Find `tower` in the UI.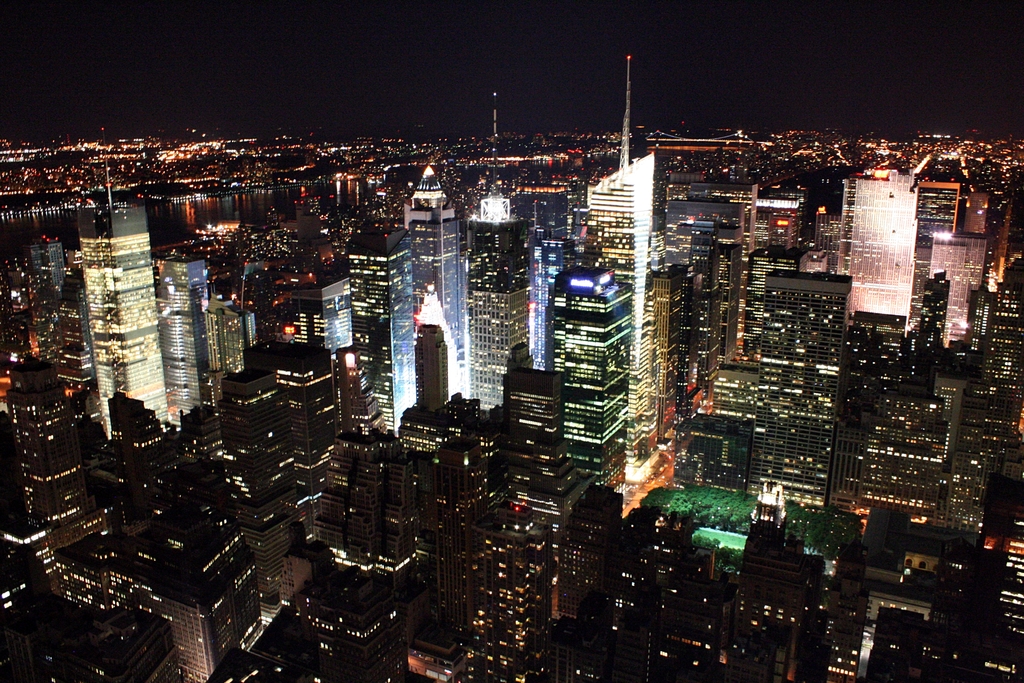
UI element at locate(918, 181, 952, 308).
